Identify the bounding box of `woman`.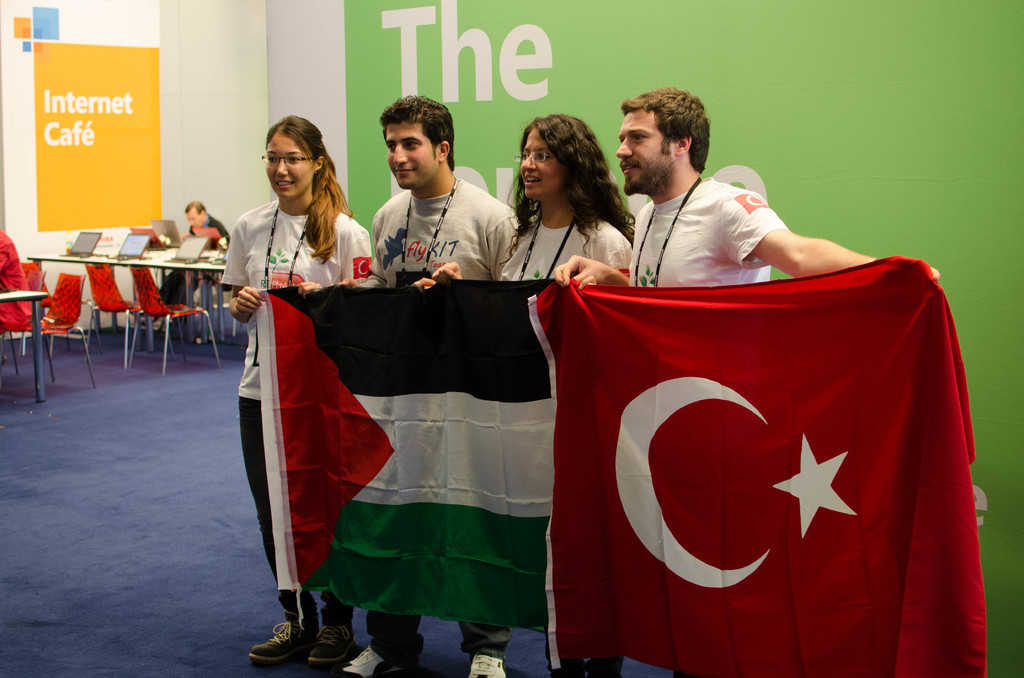
[430, 113, 635, 677].
